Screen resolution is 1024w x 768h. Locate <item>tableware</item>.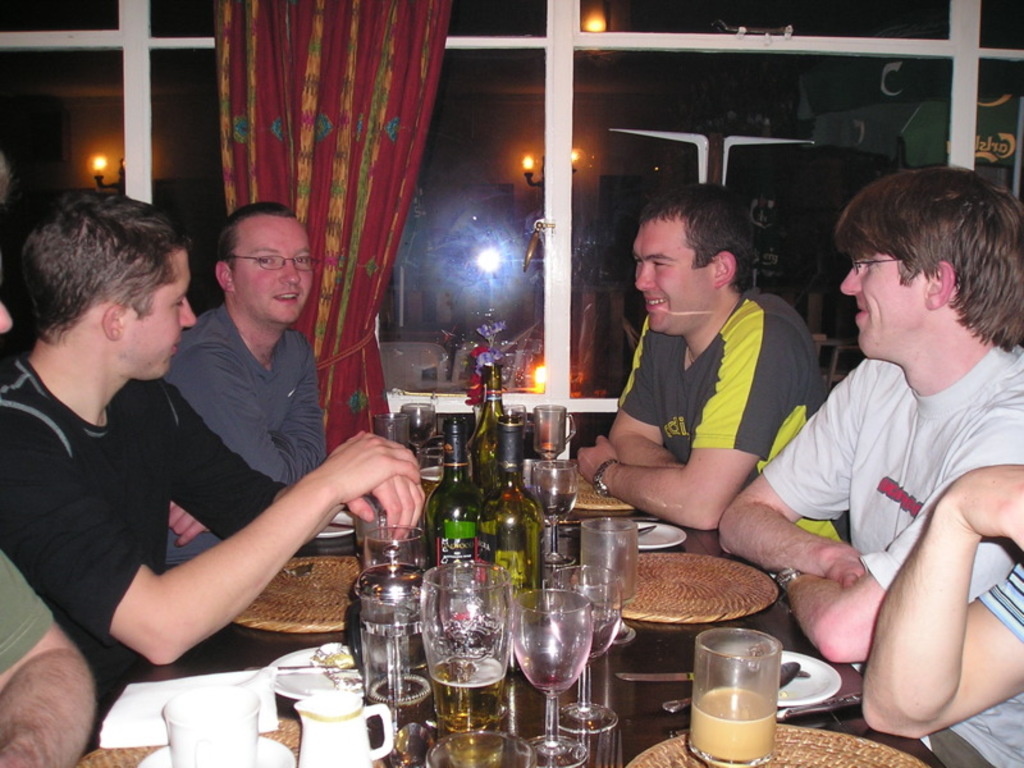
532:454:579:575.
